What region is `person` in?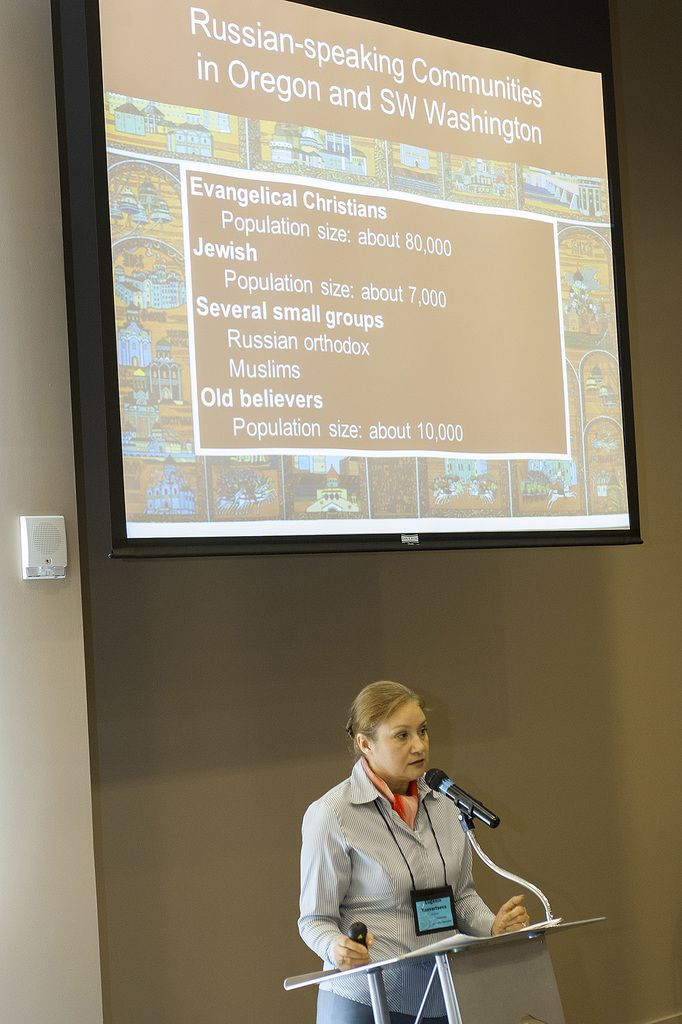
crop(299, 676, 520, 1023).
